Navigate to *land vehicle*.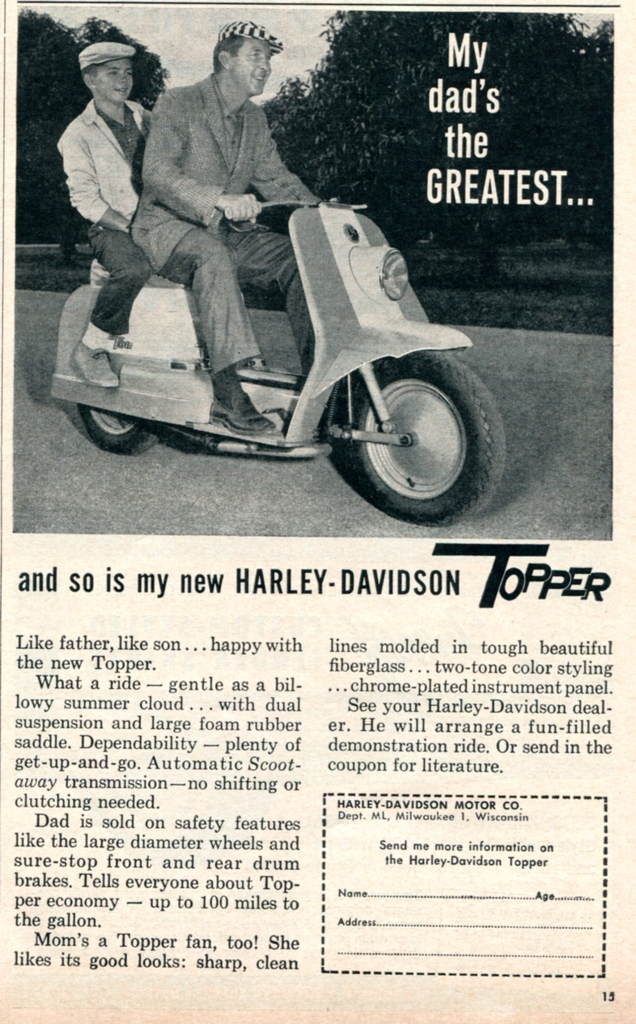
Navigation target: (53, 186, 504, 529).
